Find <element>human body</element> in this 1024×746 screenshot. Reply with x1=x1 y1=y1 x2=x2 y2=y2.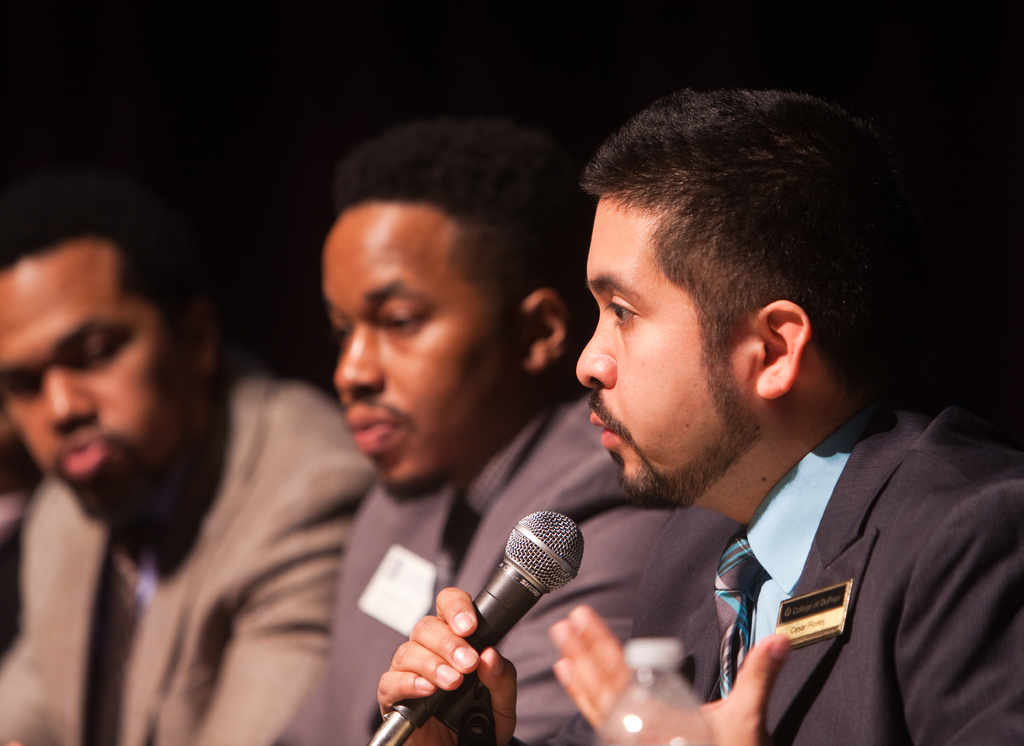
x1=0 y1=186 x2=339 y2=745.
